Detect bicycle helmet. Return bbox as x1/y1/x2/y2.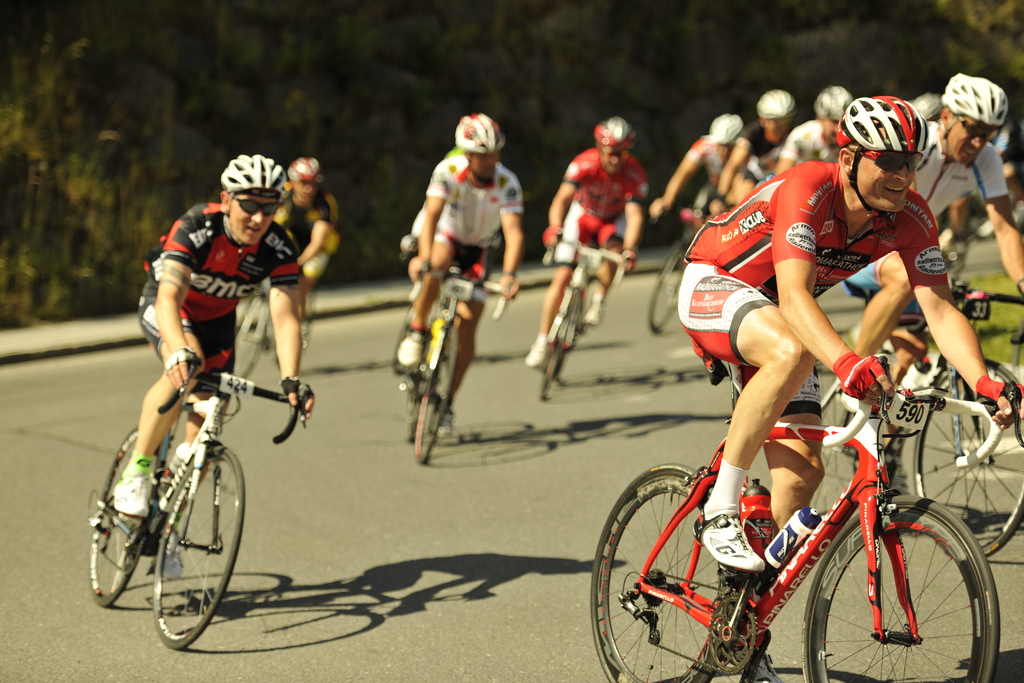
290/157/319/183.
